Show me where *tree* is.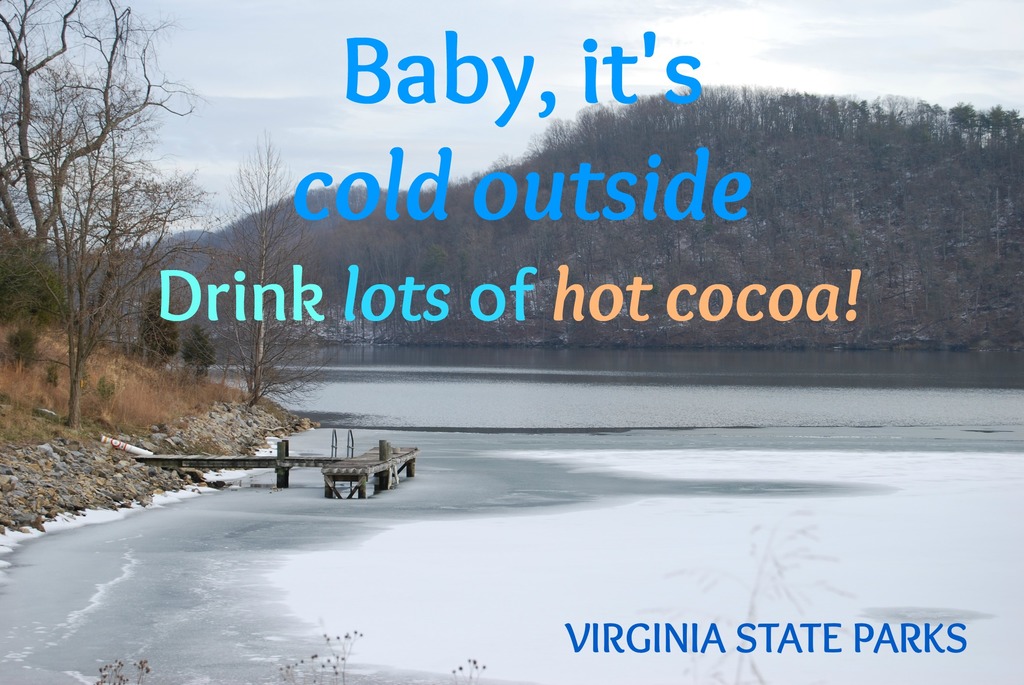
*tree* is at Rect(189, 313, 215, 382).
